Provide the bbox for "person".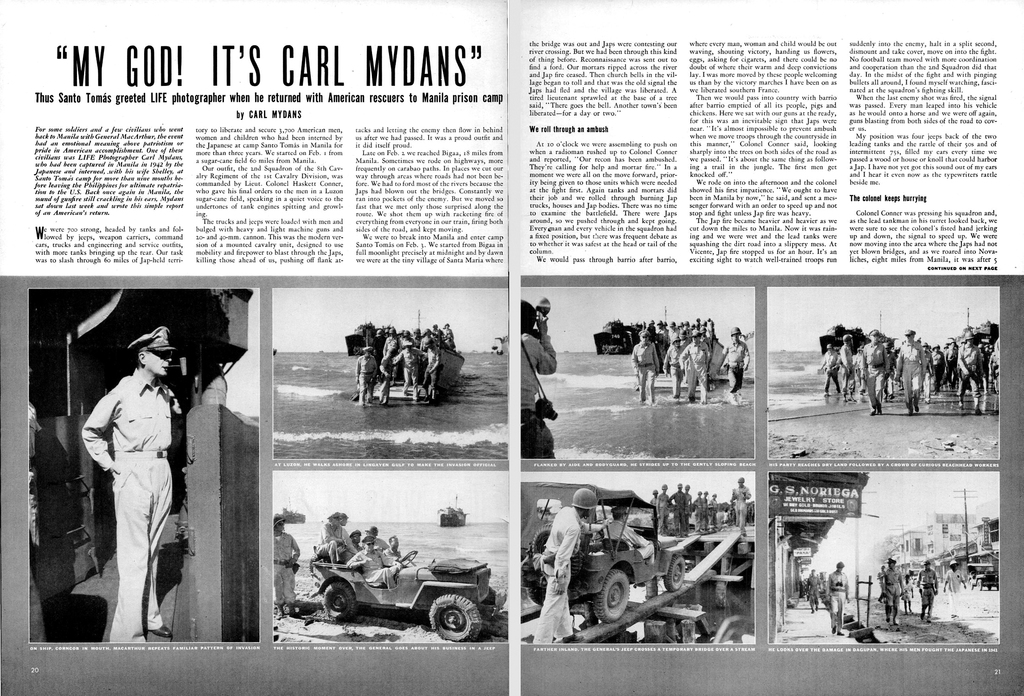
BBox(851, 345, 860, 379).
